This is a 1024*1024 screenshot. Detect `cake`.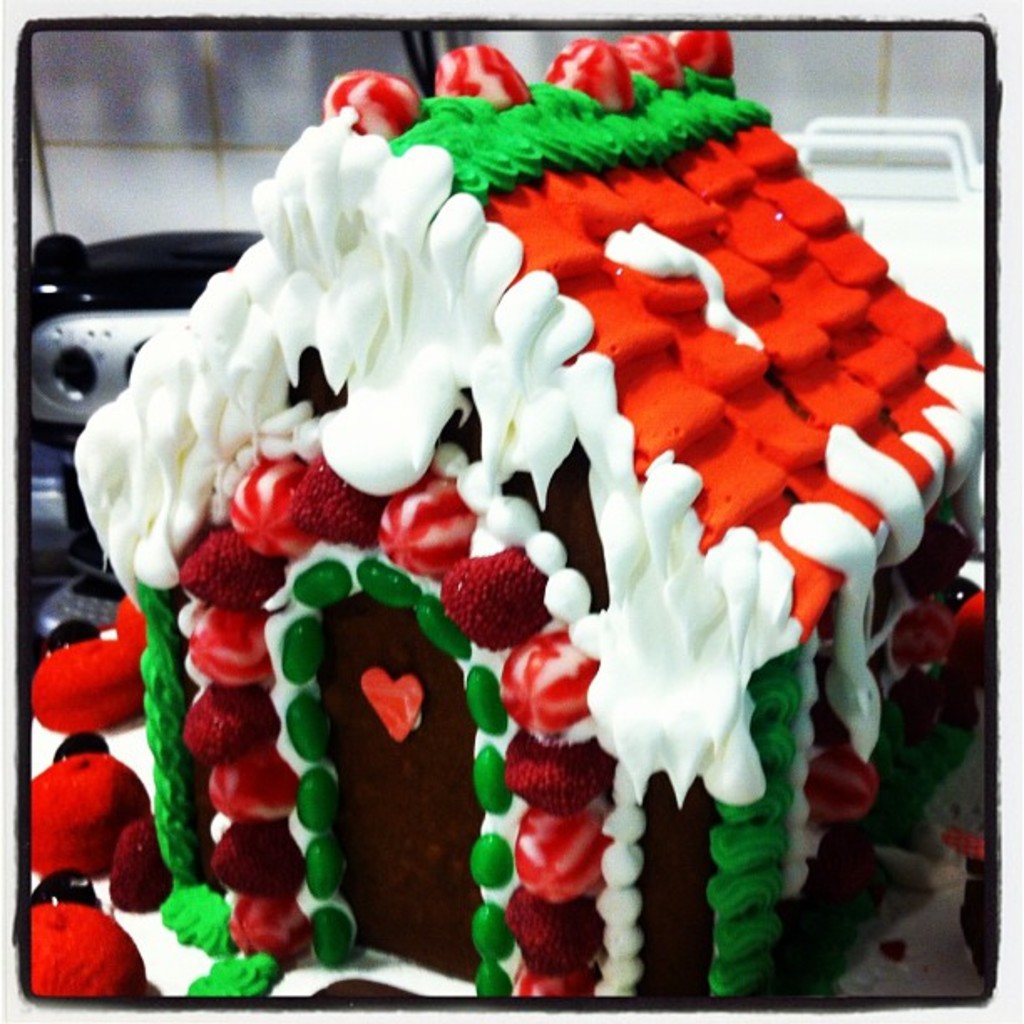
(18,22,992,1001).
